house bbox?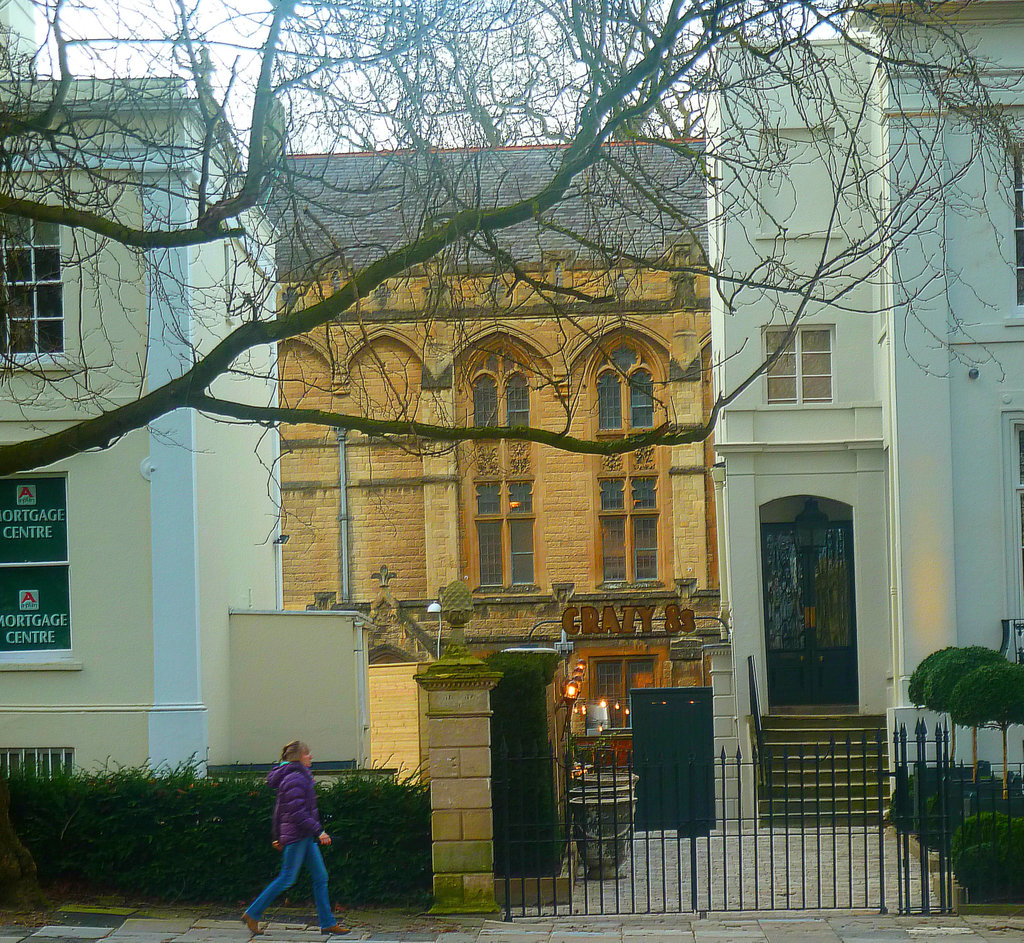
<region>276, 138, 731, 788</region>
